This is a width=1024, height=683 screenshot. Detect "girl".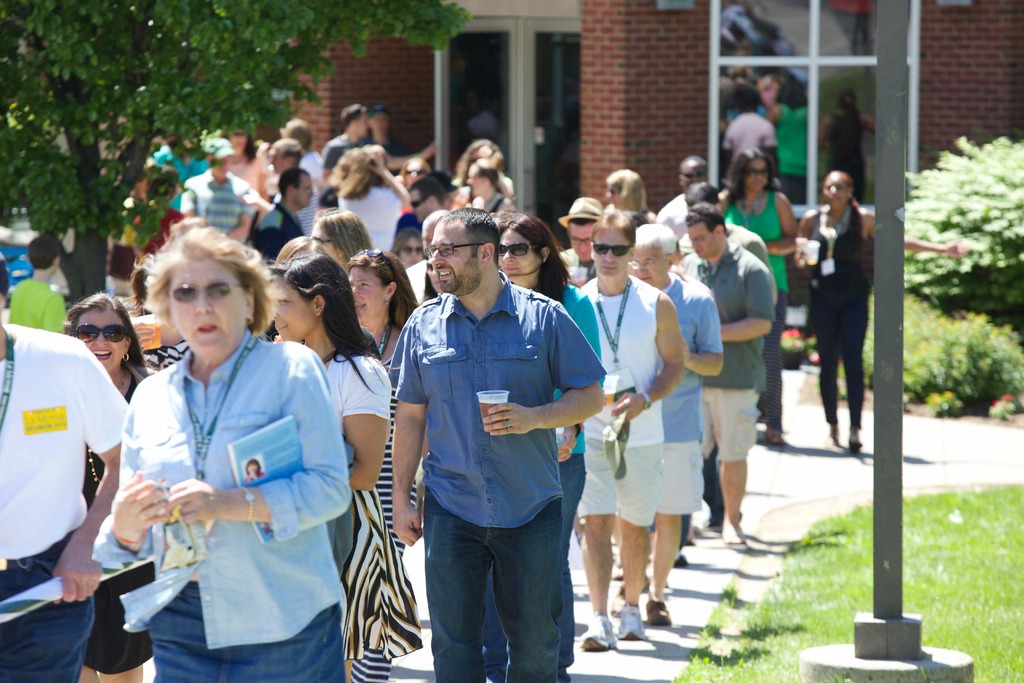
l=58, t=289, r=155, b=682.
